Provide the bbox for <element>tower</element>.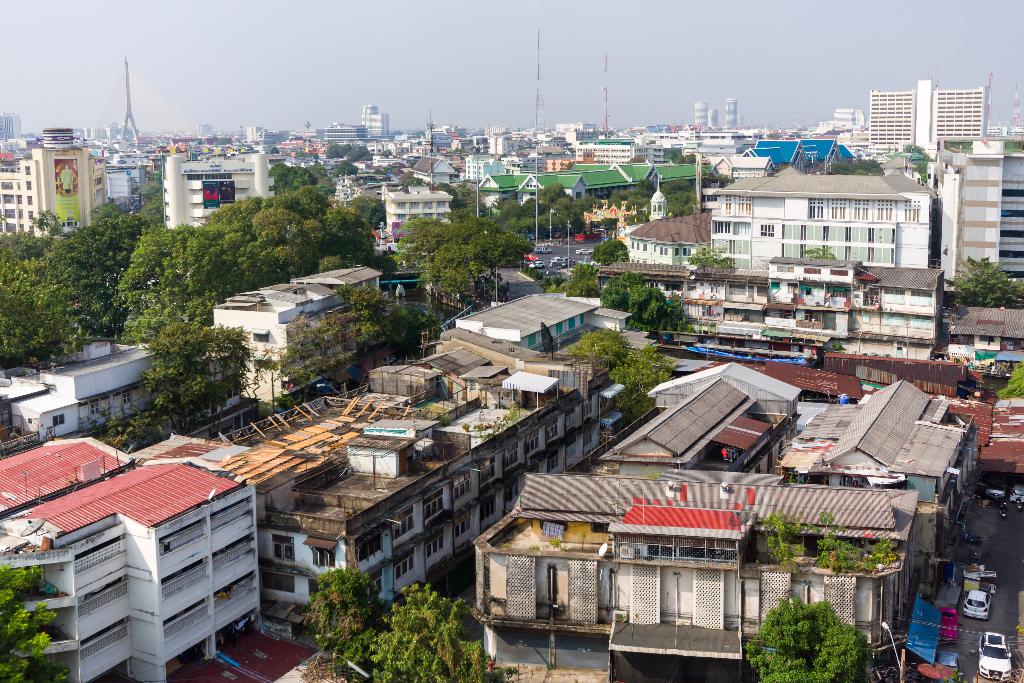
x1=115, y1=58, x2=145, y2=151.
